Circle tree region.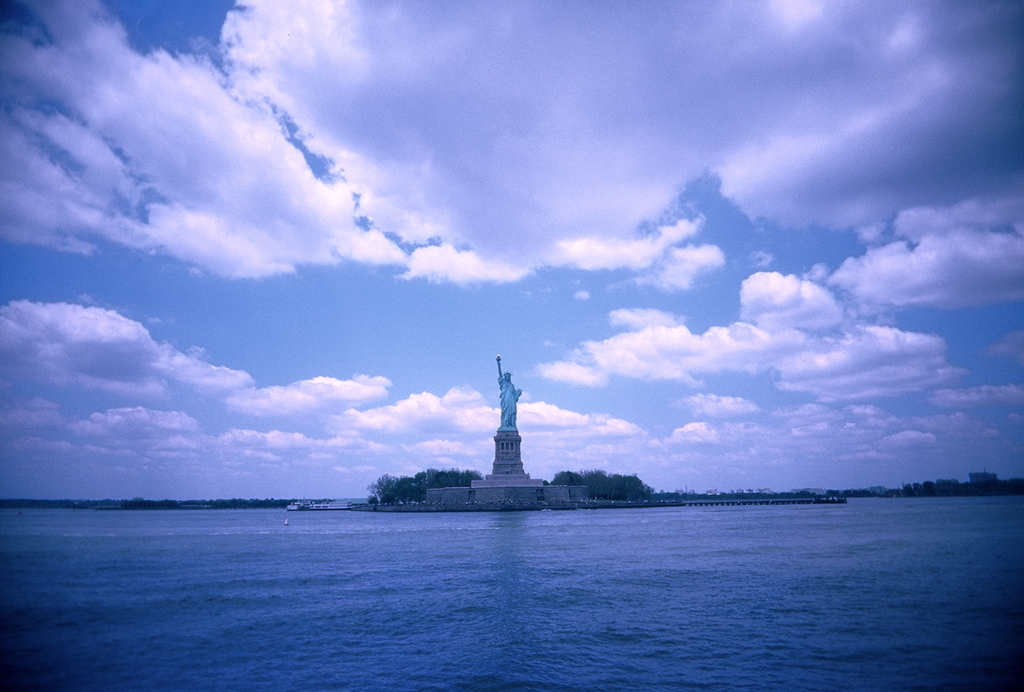
Region: (left=550, top=472, right=657, bottom=508).
